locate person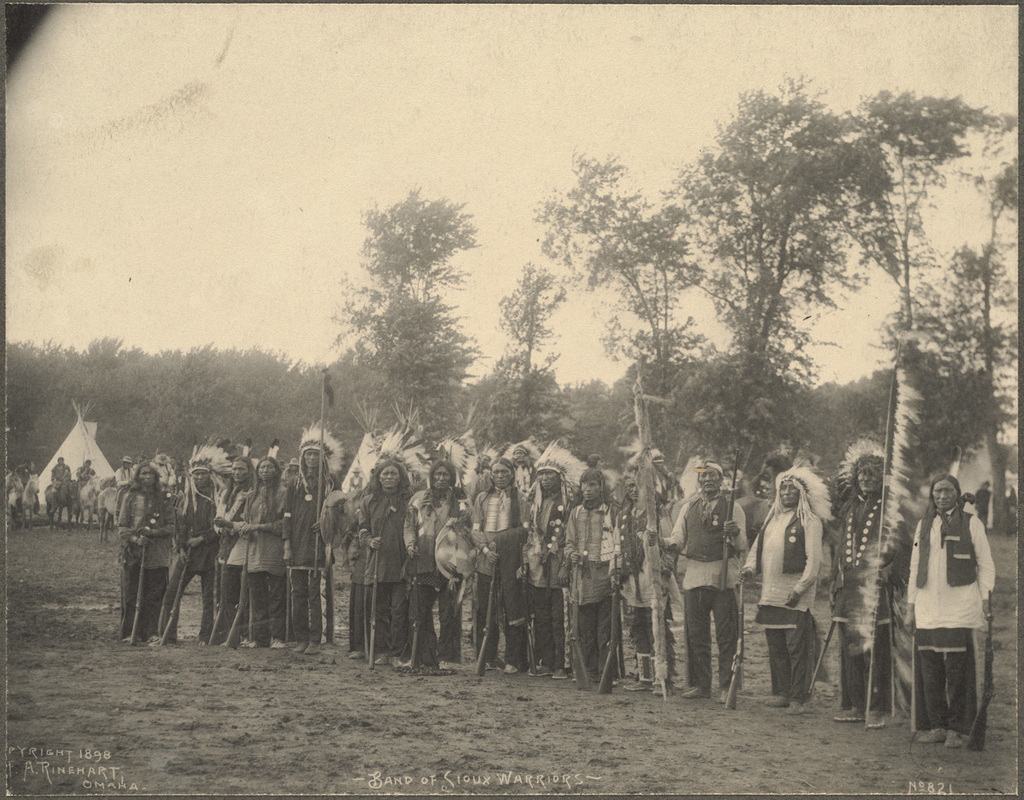
pyautogui.locateOnScreen(564, 461, 611, 691)
